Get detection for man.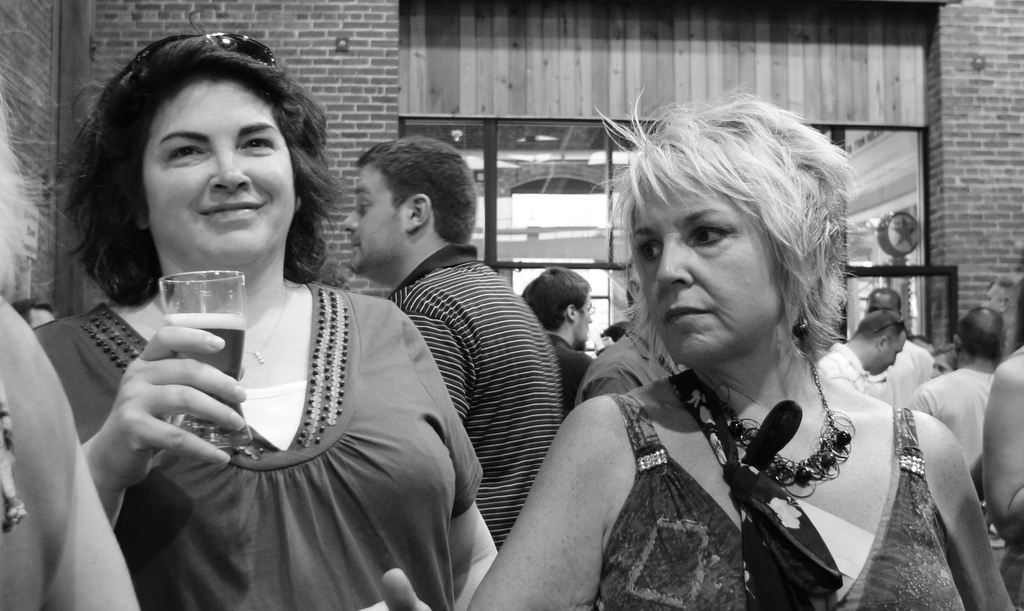
Detection: region(520, 266, 597, 421).
